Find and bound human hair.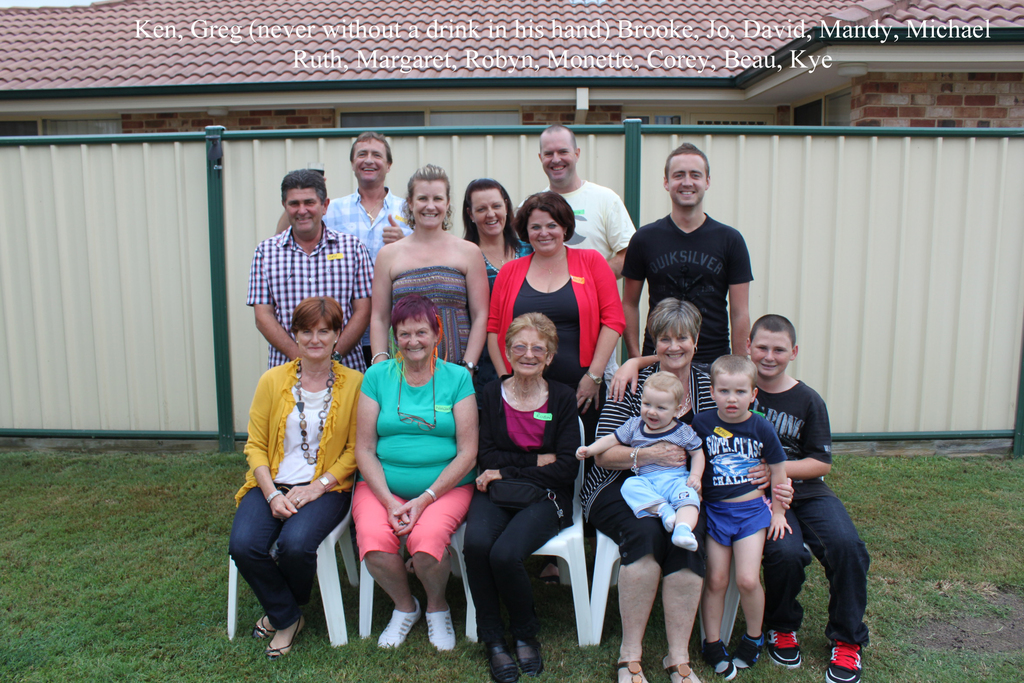
Bound: <box>464,174,522,254</box>.
